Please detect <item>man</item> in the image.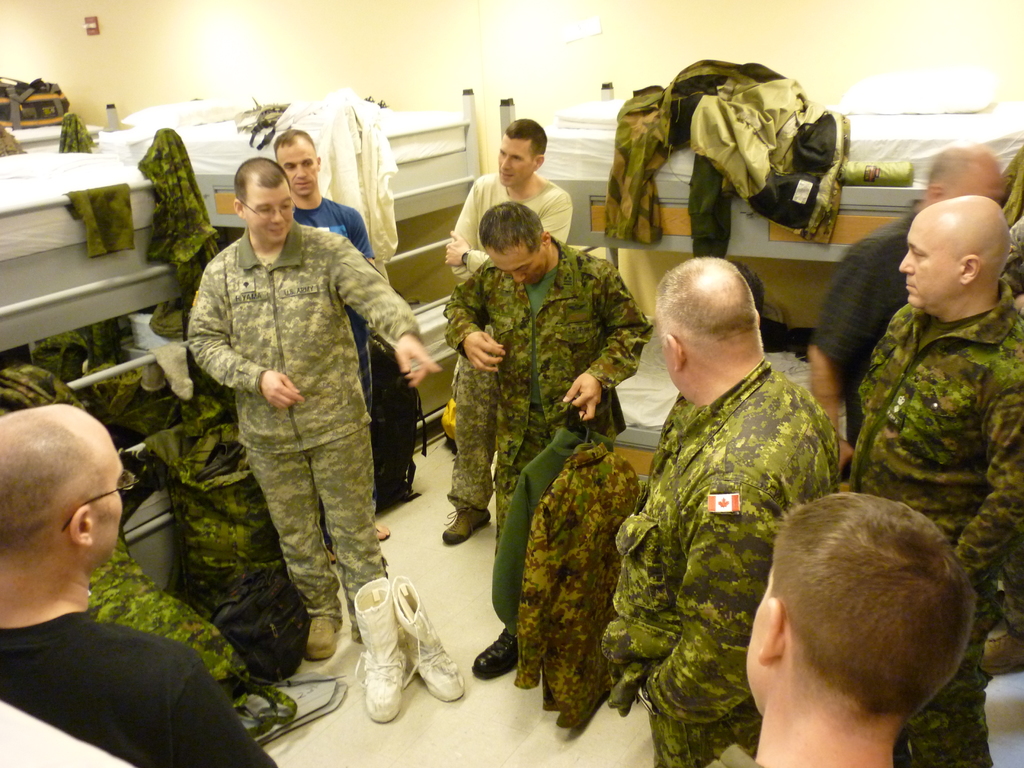
pyautogui.locateOnScreen(846, 195, 1023, 767).
